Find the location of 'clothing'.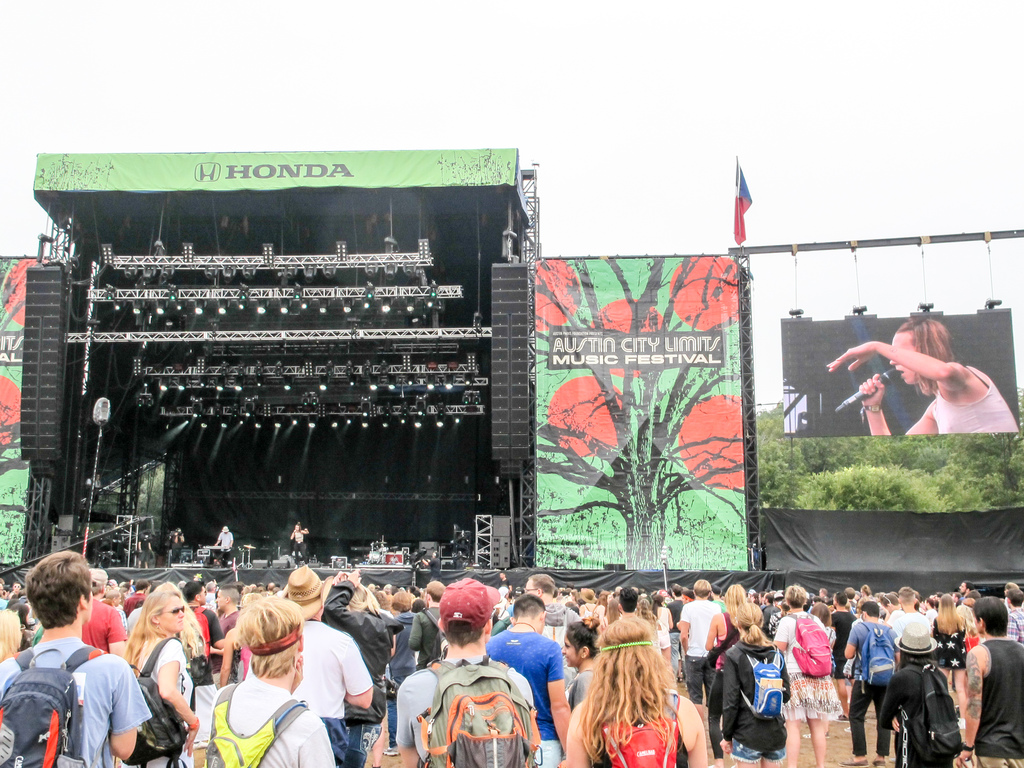
Location: l=930, t=365, r=1020, b=436.
